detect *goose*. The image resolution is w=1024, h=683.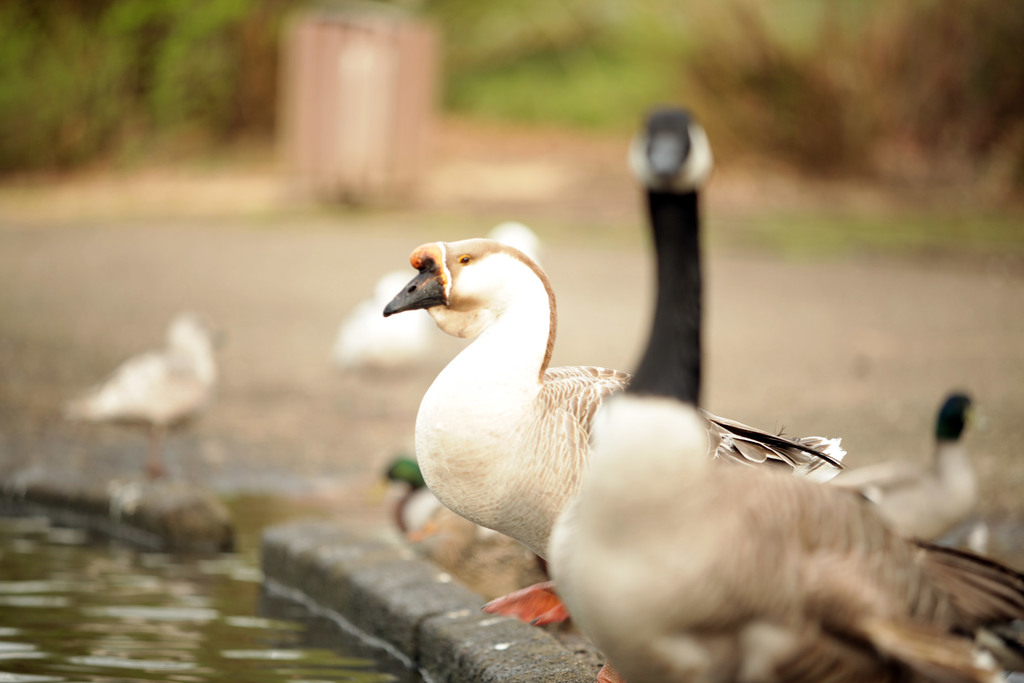
locate(539, 97, 1018, 682).
